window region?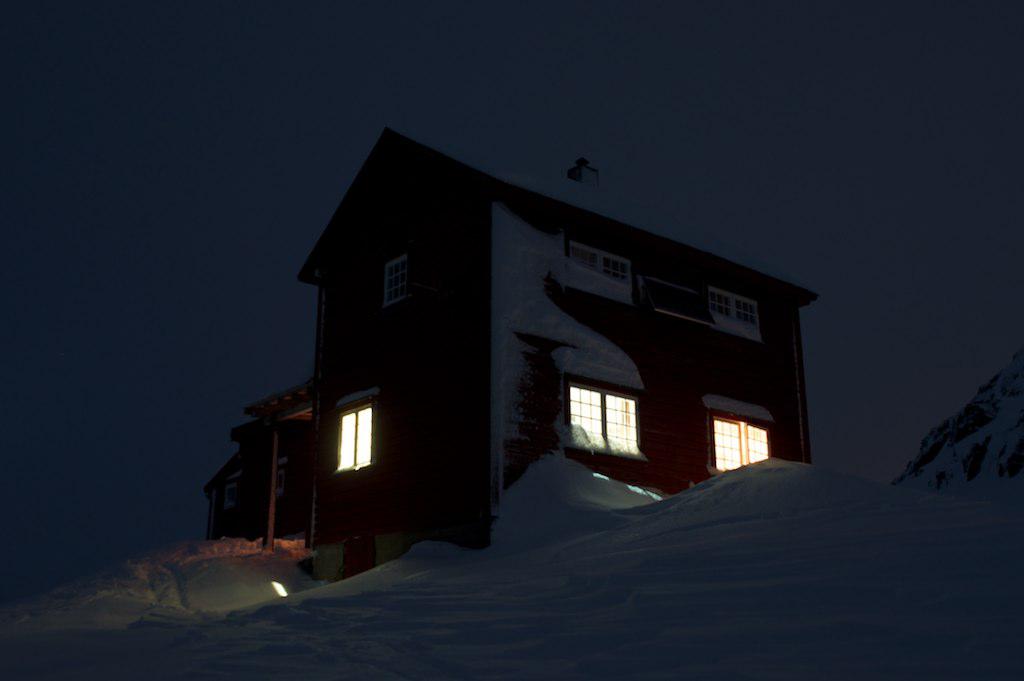
BBox(336, 400, 378, 473)
